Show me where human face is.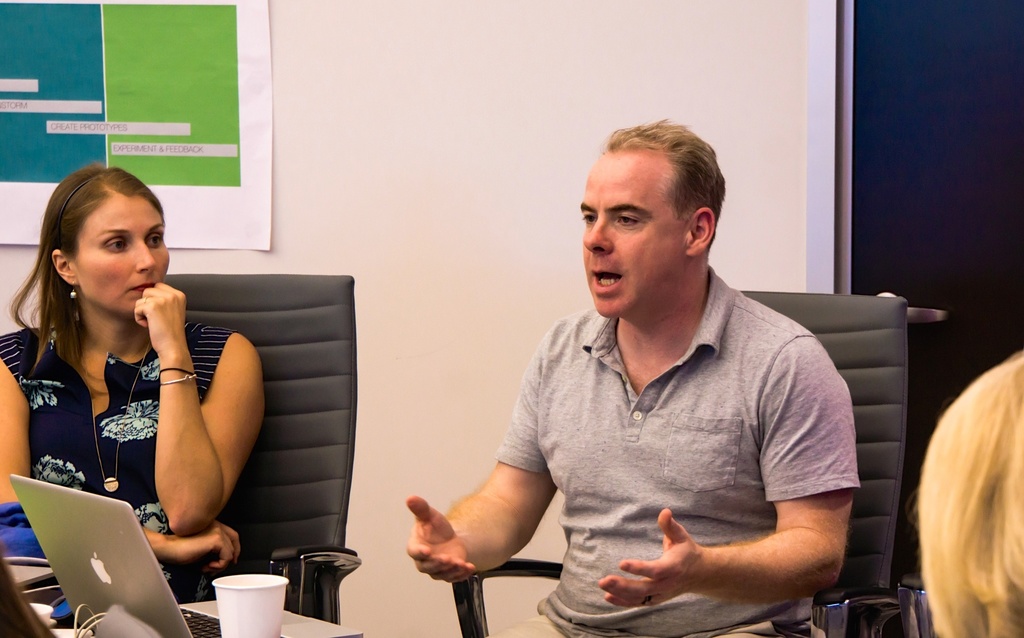
human face is at (left=577, top=151, right=686, bottom=318).
